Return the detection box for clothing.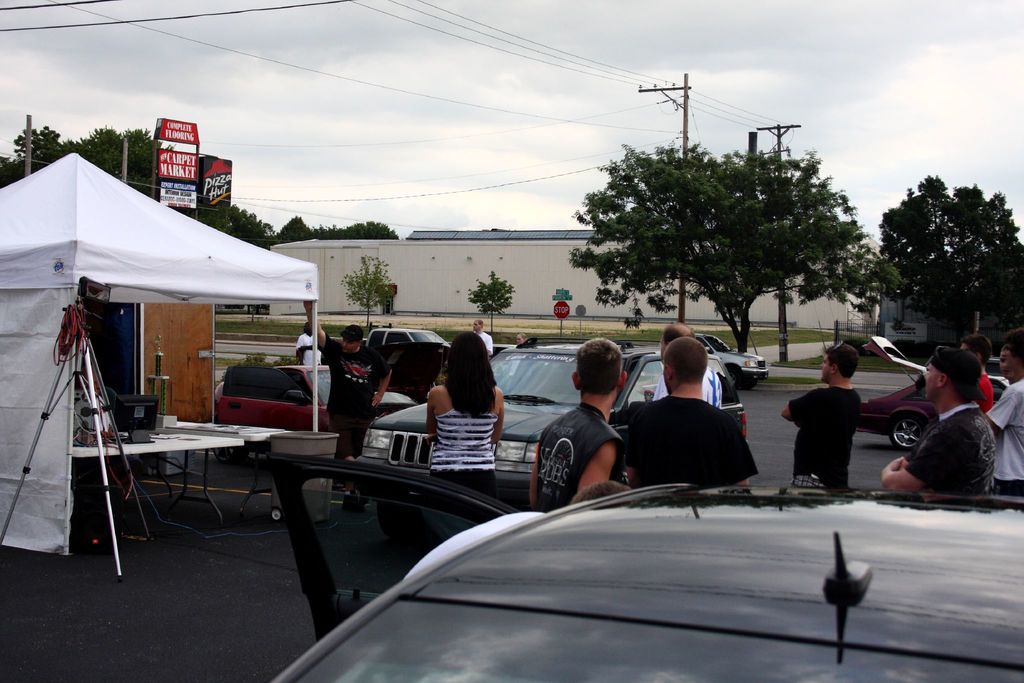
433,399,498,504.
